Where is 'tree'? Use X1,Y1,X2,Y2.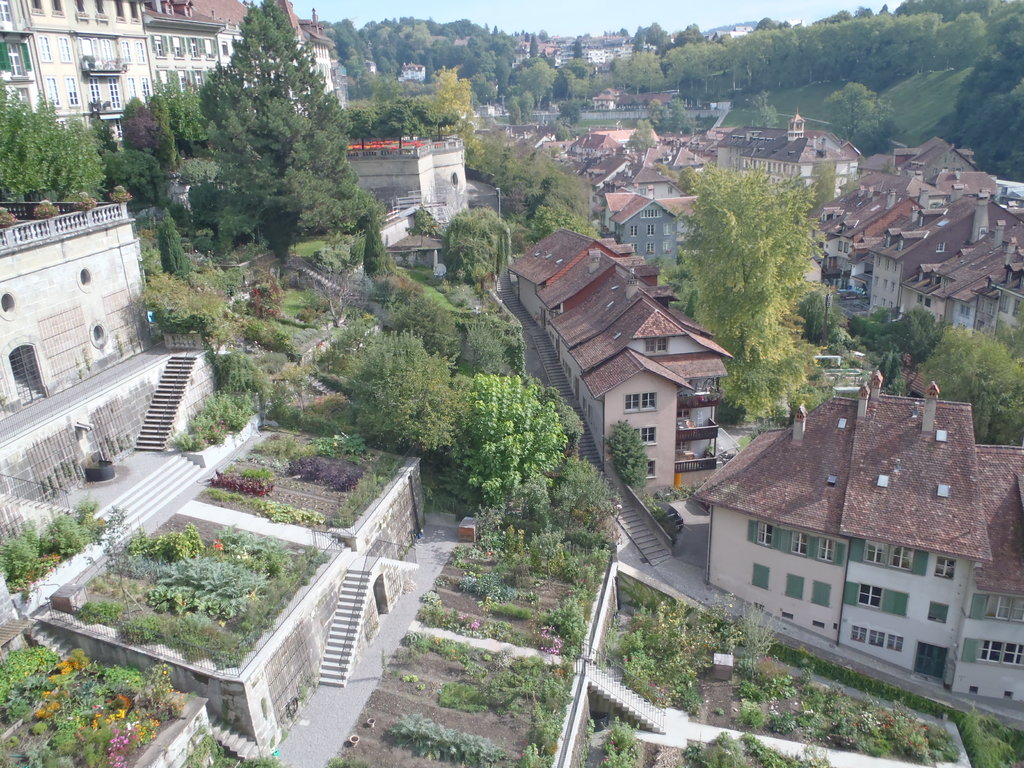
0,81,109,232.
